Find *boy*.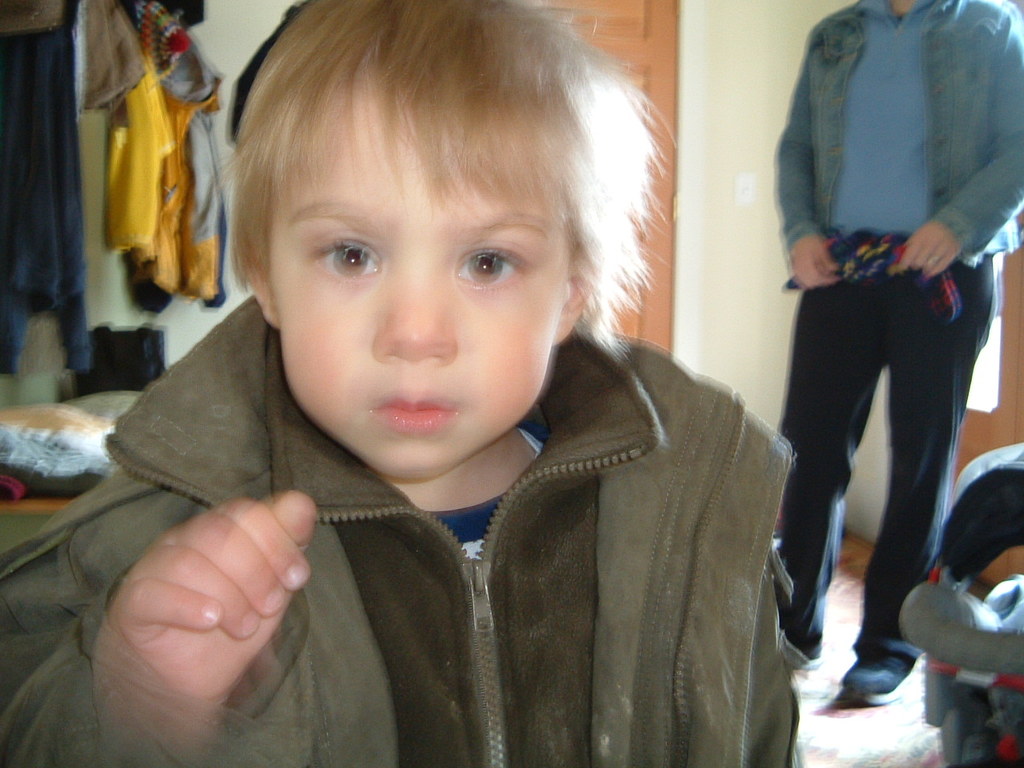
103:0:789:754.
